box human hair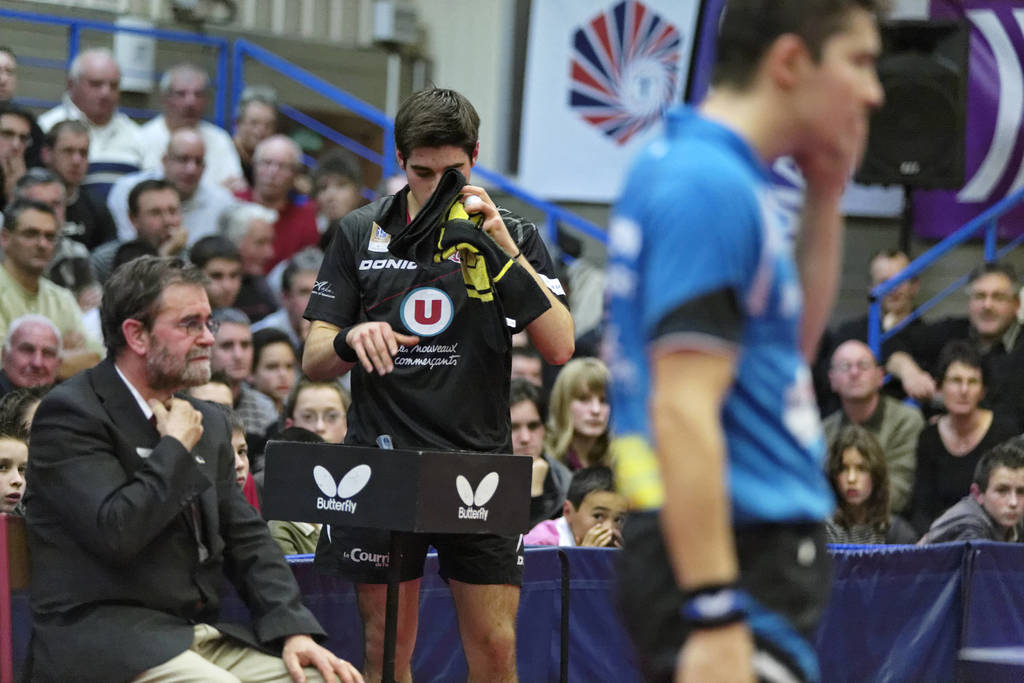
570 252 610 340
